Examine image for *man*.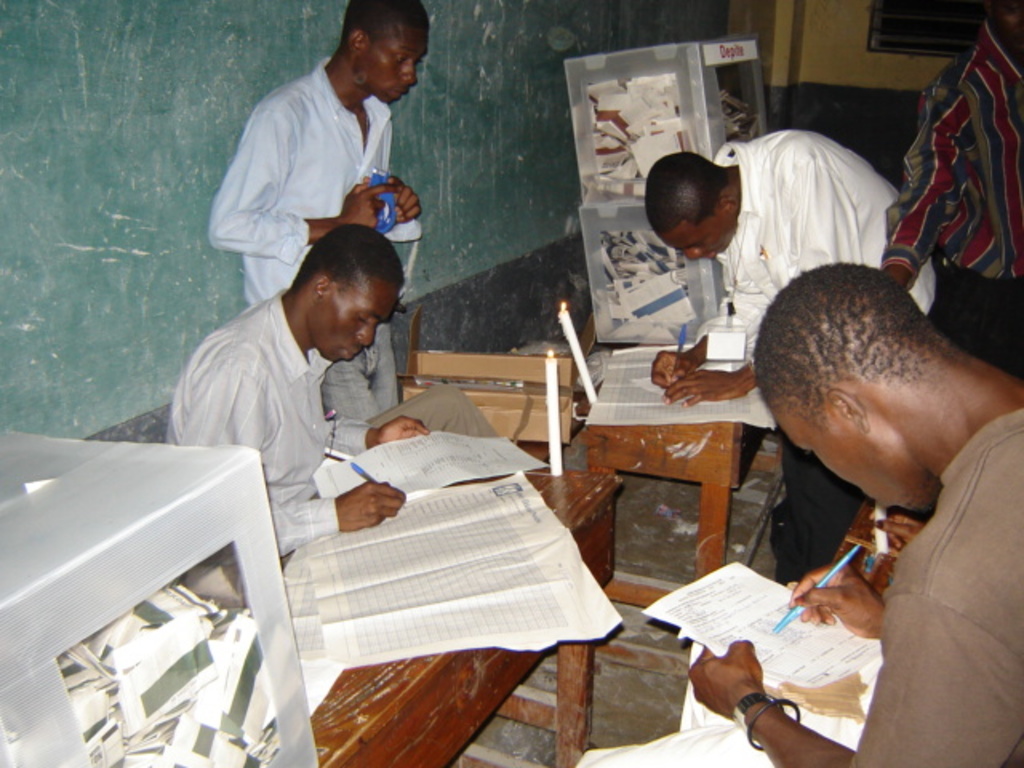
Examination result: {"x1": 643, "y1": 130, "x2": 949, "y2": 586}.
